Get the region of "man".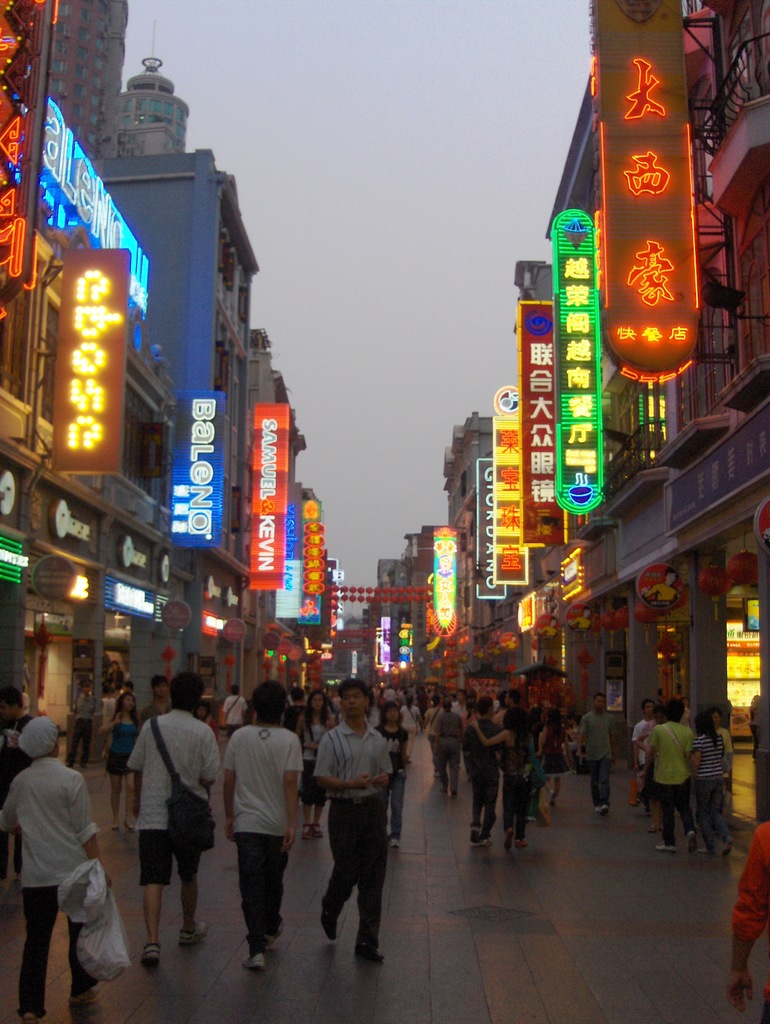
x1=574 y1=689 x2=622 y2=813.
